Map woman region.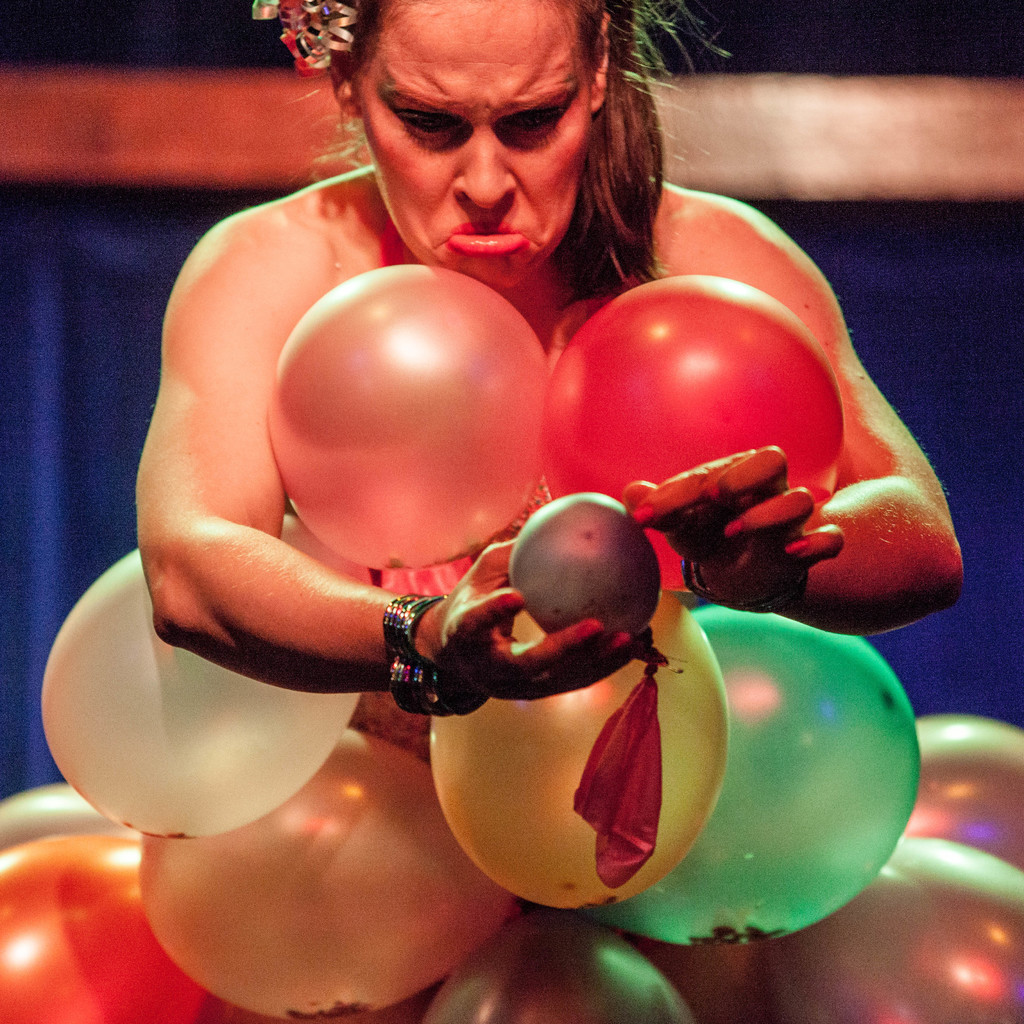
Mapped to (139,0,966,756).
